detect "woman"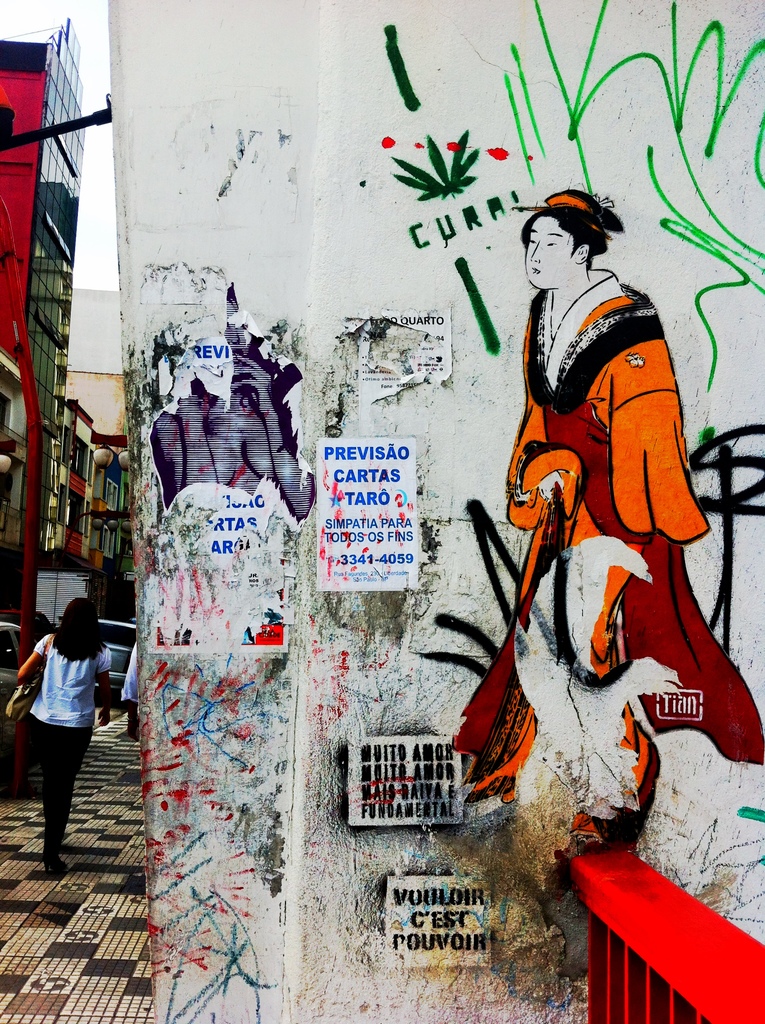
449, 187, 764, 852
